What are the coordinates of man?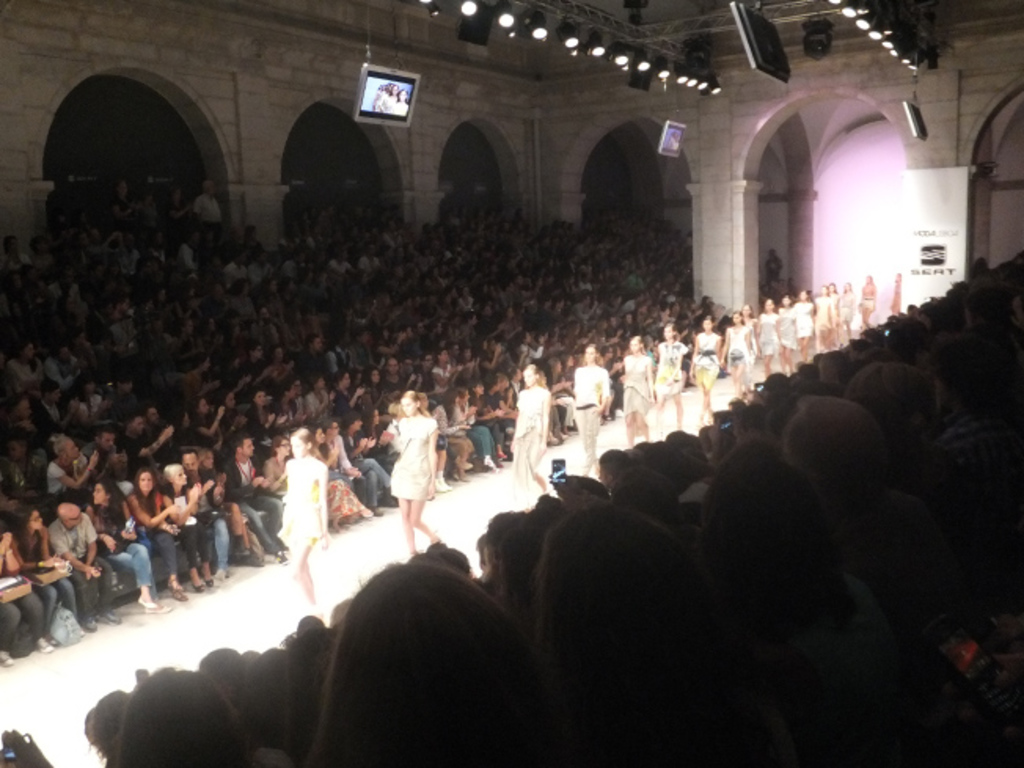
BBox(143, 399, 176, 455).
